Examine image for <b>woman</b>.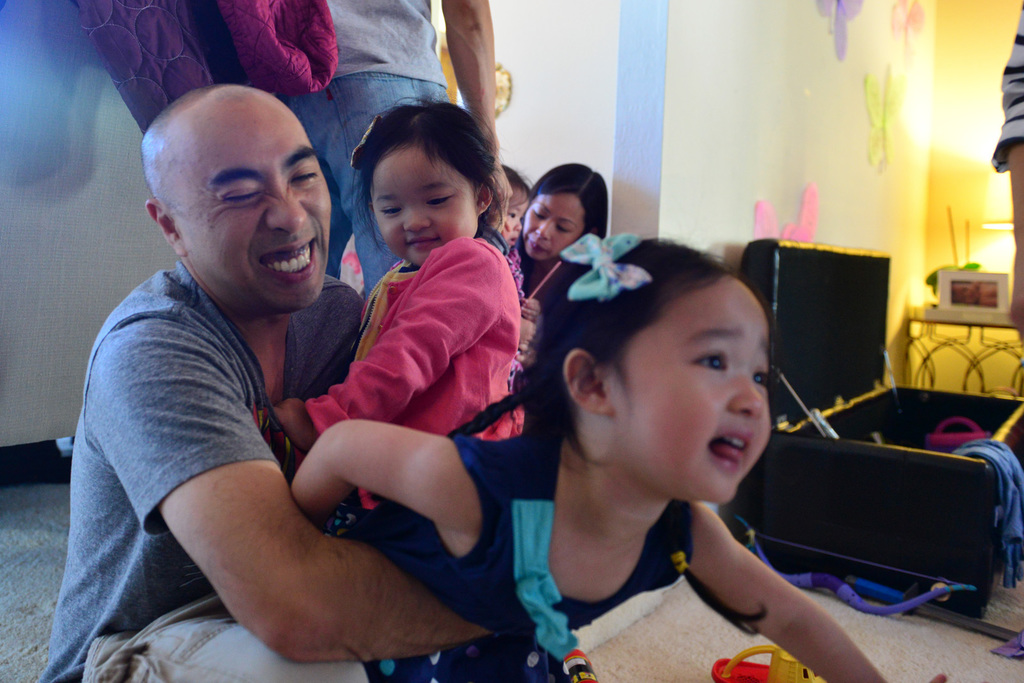
Examination result: [x1=506, y1=161, x2=605, y2=314].
